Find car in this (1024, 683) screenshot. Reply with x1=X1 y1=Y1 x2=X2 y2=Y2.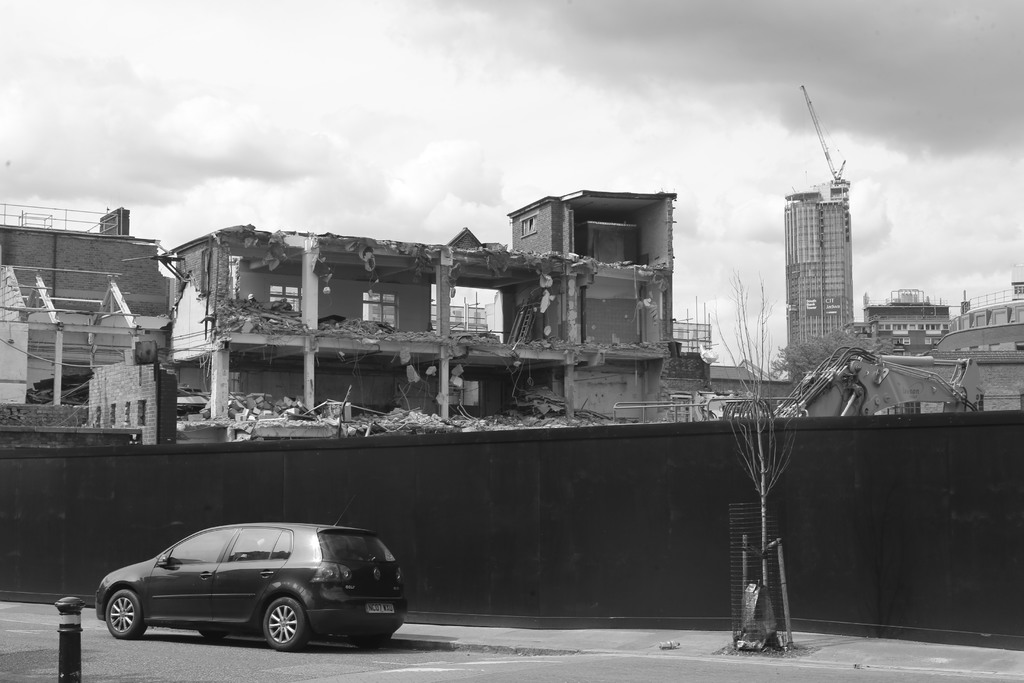
x1=80 y1=514 x2=417 y2=663.
